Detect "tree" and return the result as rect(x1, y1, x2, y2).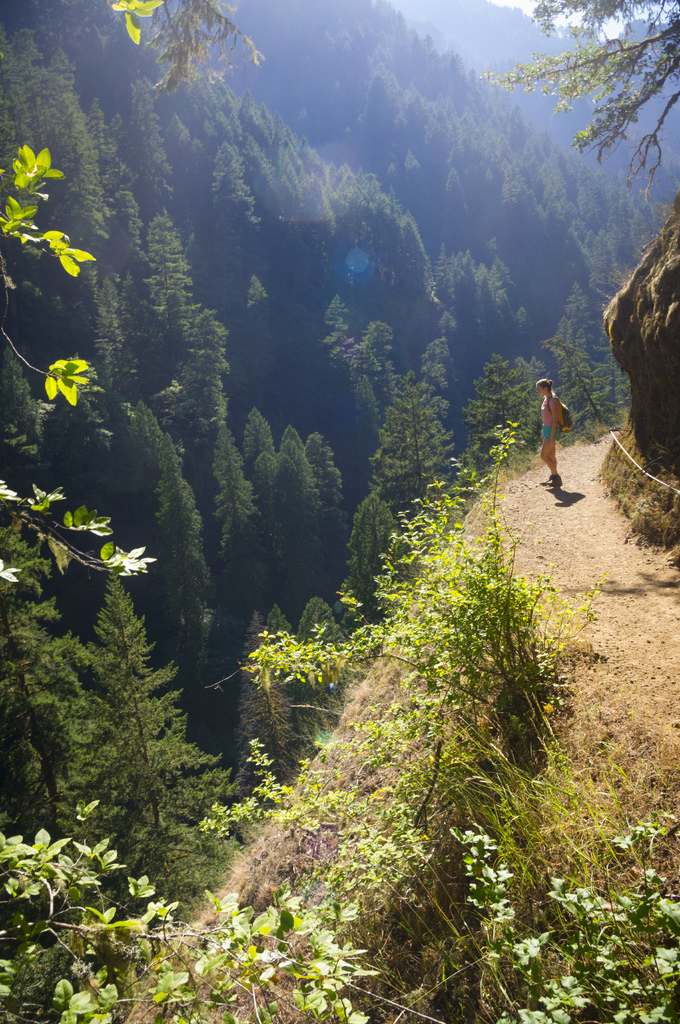
rect(453, 252, 476, 344).
